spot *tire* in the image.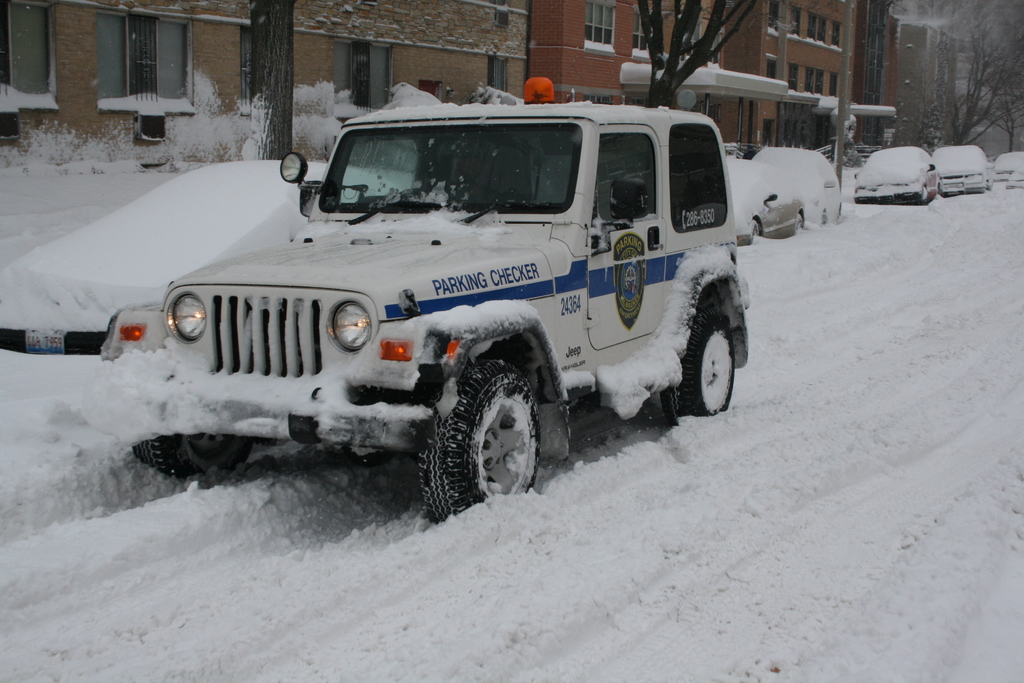
*tire* found at [913, 180, 924, 202].
